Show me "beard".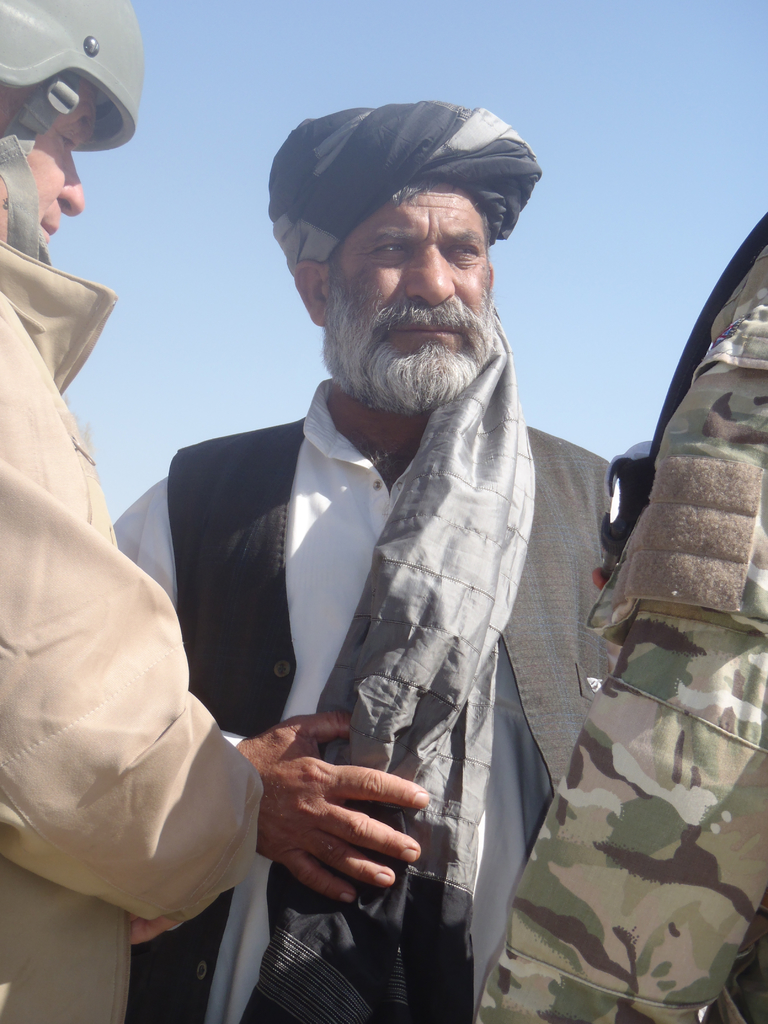
"beard" is here: crop(301, 230, 497, 402).
